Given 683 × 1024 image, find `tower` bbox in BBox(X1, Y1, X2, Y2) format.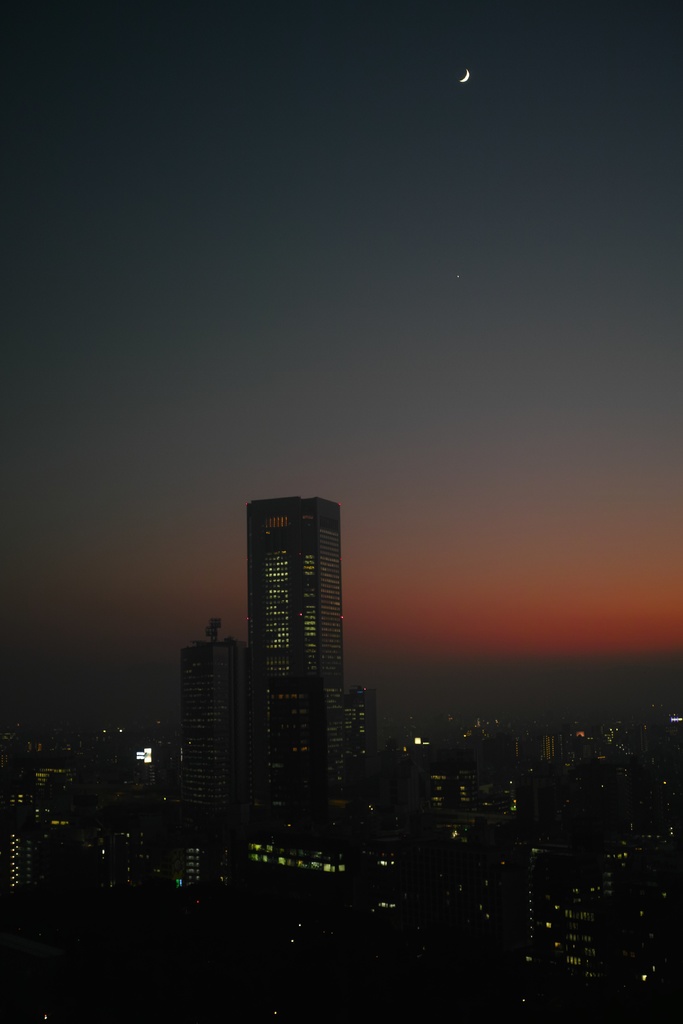
BBox(359, 712, 680, 1023).
